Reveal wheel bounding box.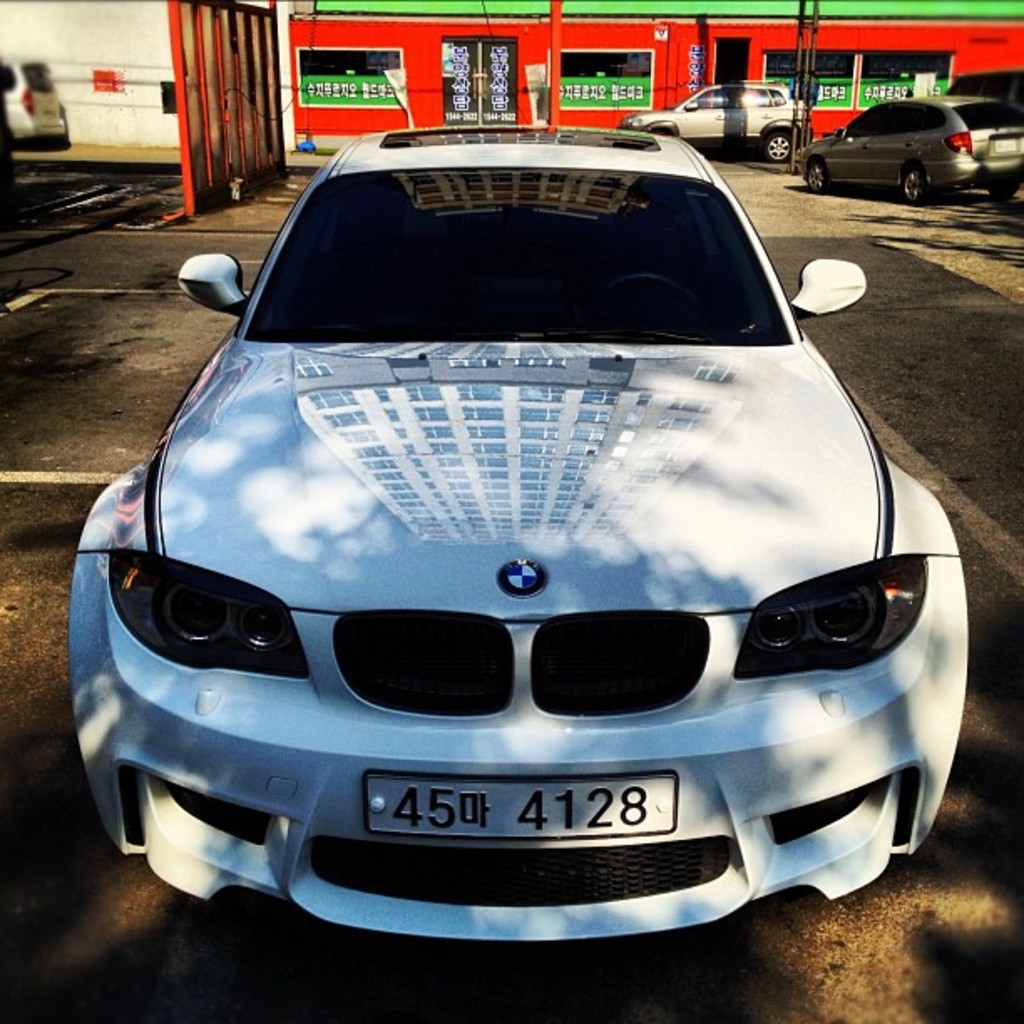
Revealed: detection(892, 164, 935, 204).
